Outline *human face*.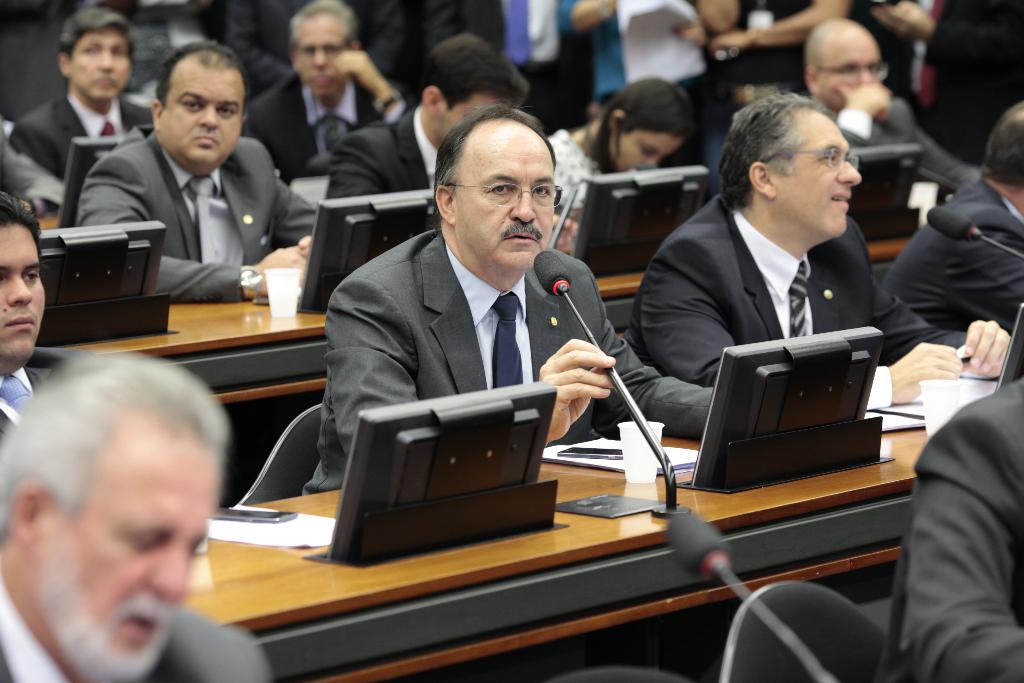
Outline: x1=152 y1=53 x2=246 y2=175.
